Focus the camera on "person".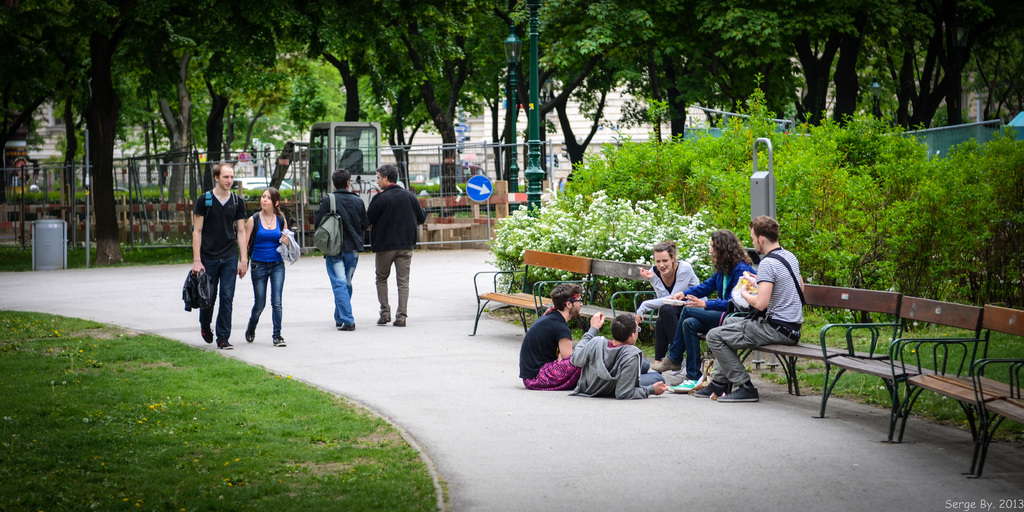
Focus region: [x1=240, y1=185, x2=292, y2=348].
